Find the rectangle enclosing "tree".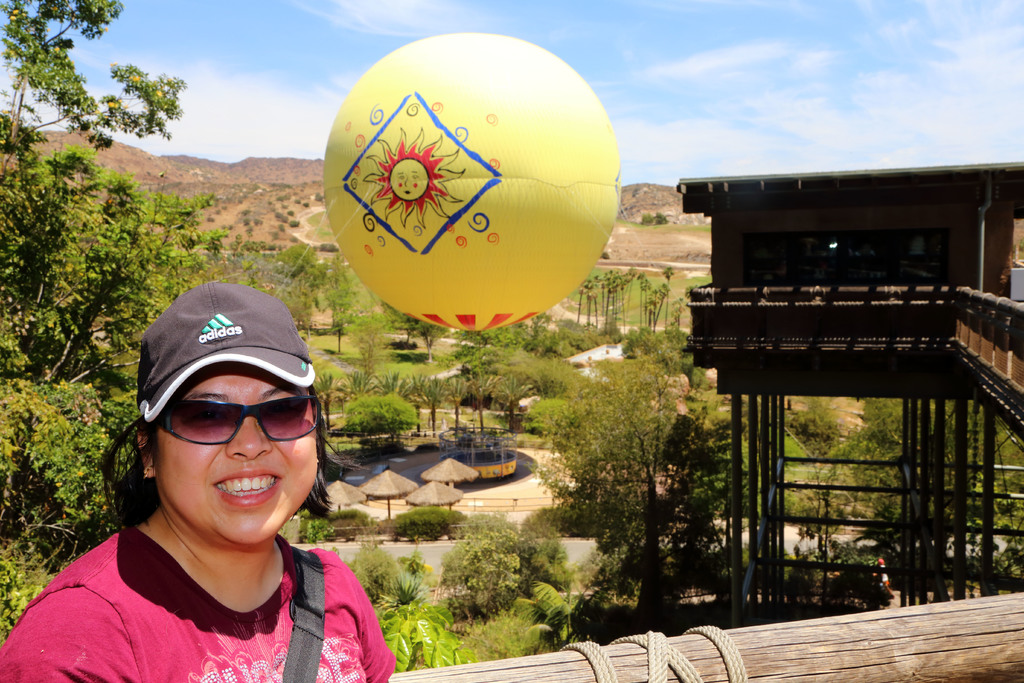
rect(387, 505, 470, 542).
